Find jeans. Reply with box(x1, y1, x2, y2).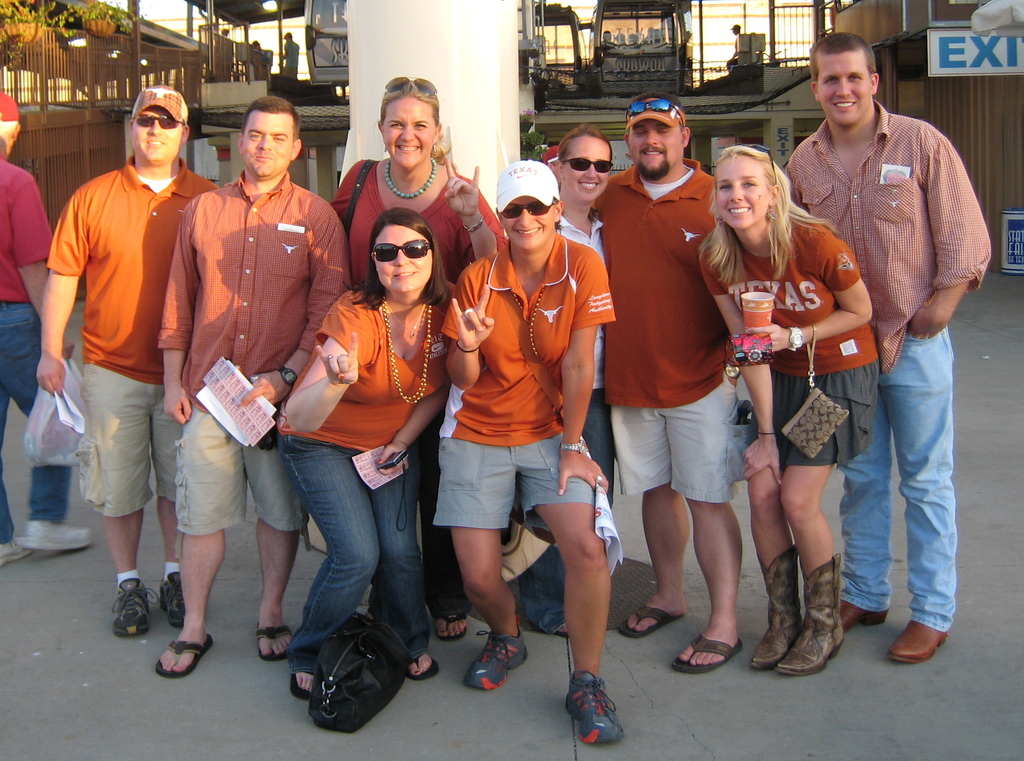
box(0, 302, 79, 543).
